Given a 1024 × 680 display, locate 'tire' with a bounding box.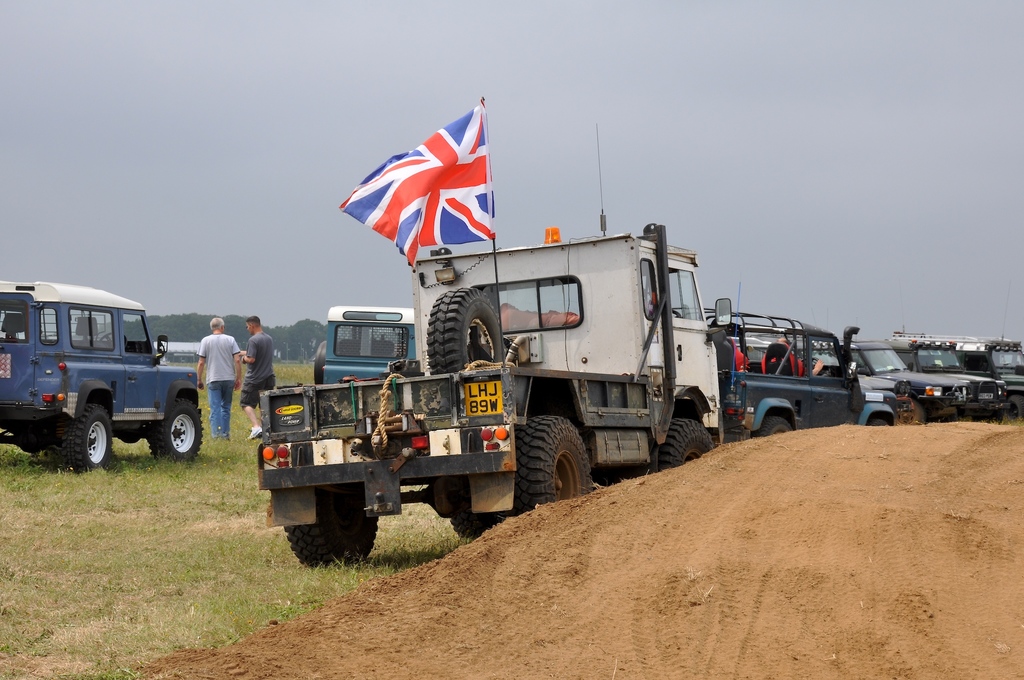
Located: <region>426, 287, 505, 373</region>.
